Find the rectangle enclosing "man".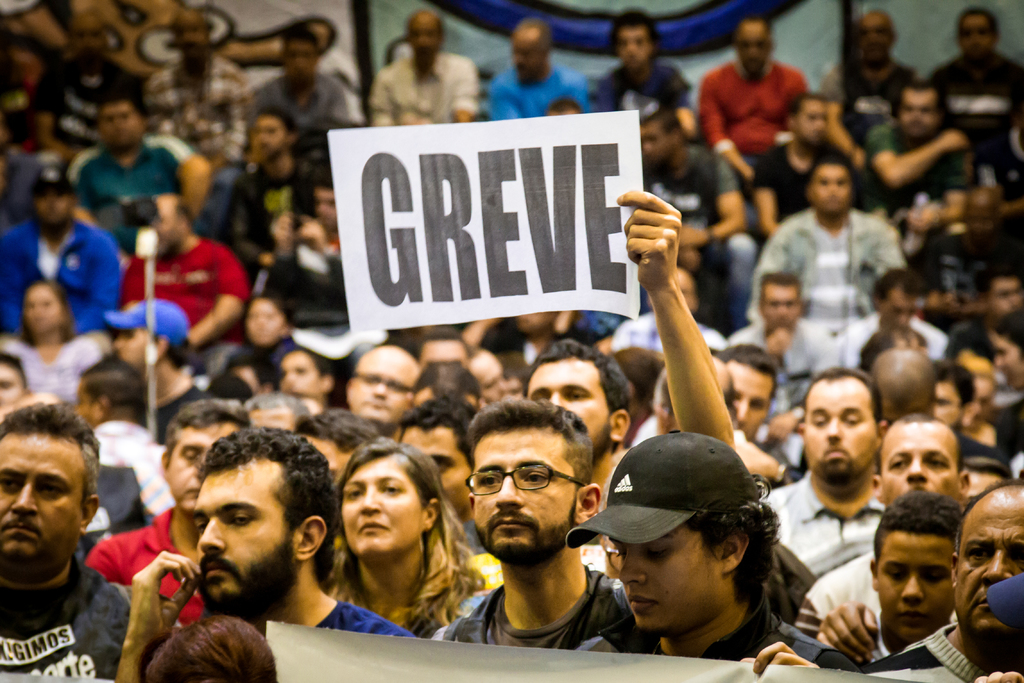
detection(820, 9, 924, 159).
